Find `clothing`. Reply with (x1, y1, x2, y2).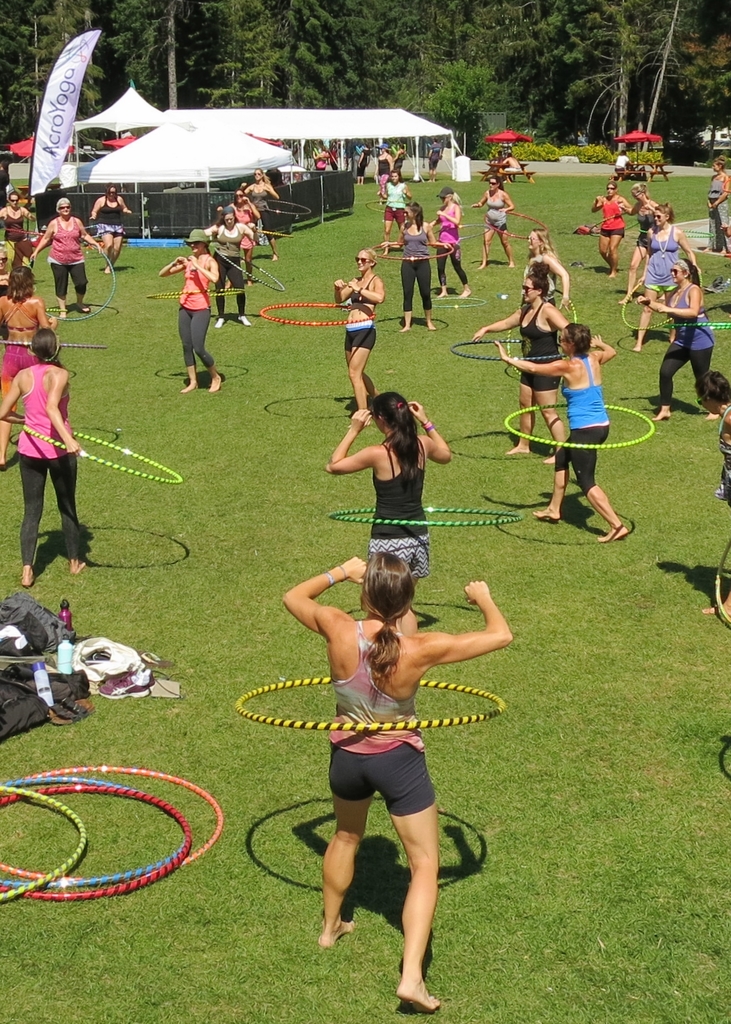
(434, 207, 464, 285).
